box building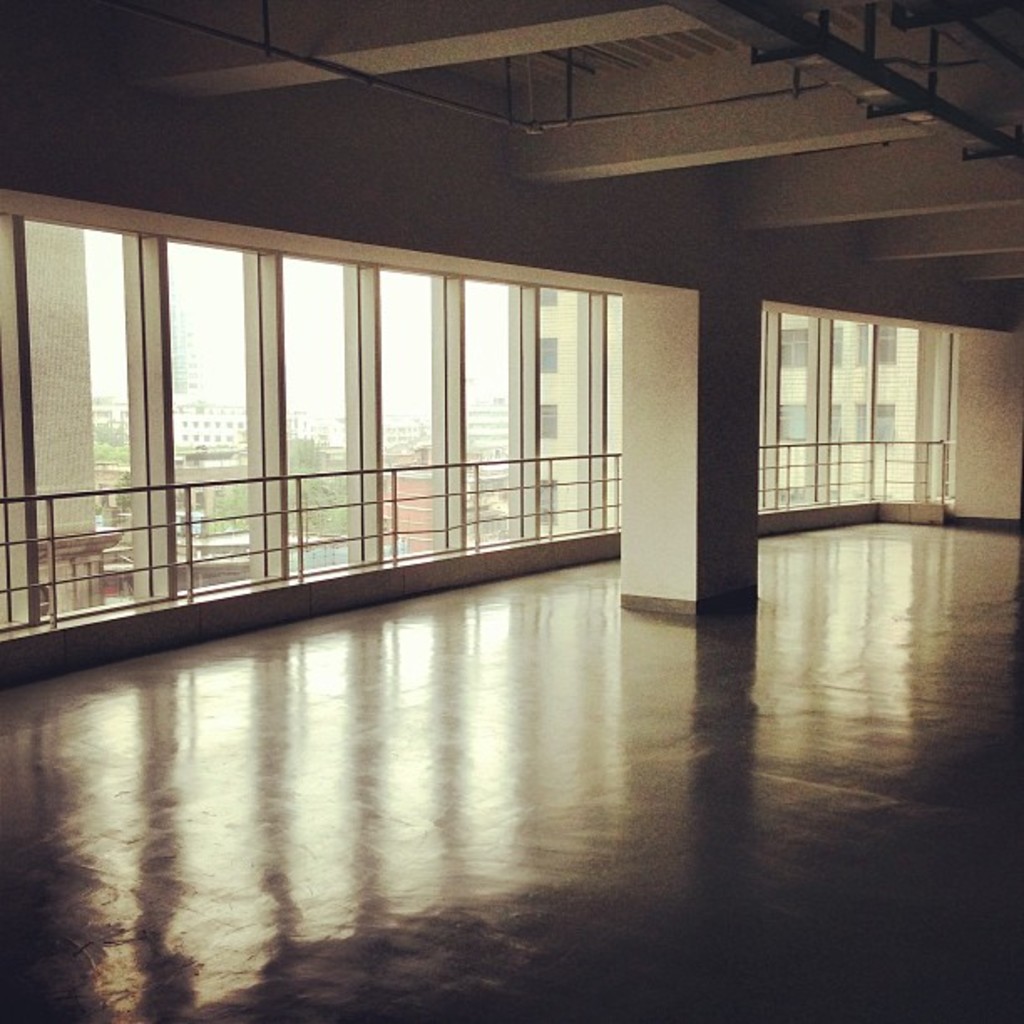
pyautogui.locateOnScreen(0, 0, 1022, 1022)
